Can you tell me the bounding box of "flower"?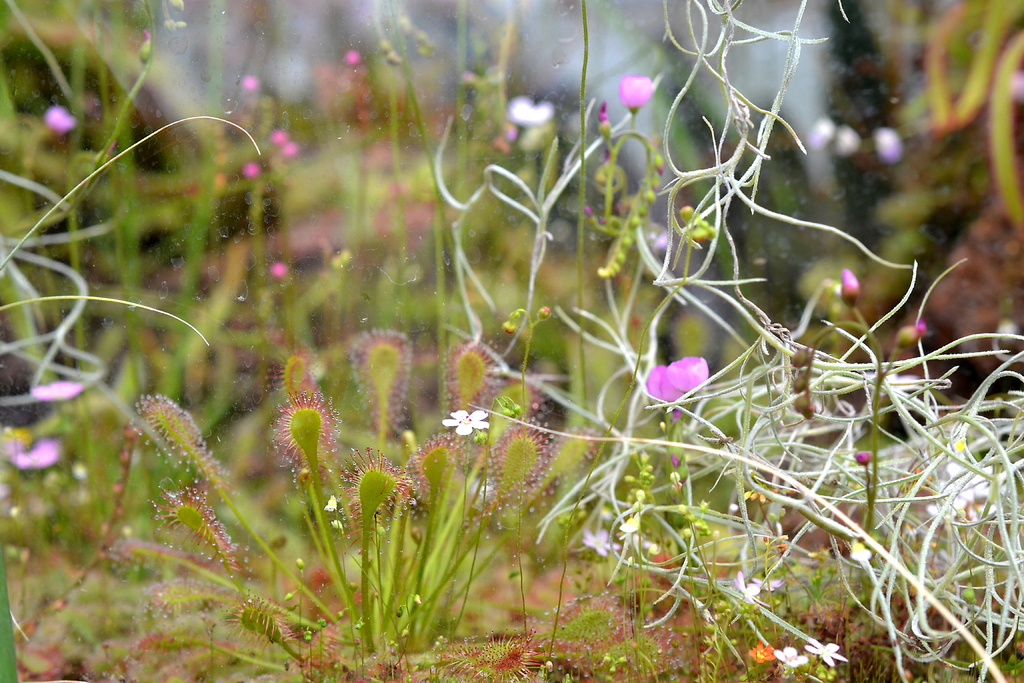
(652, 346, 728, 415).
